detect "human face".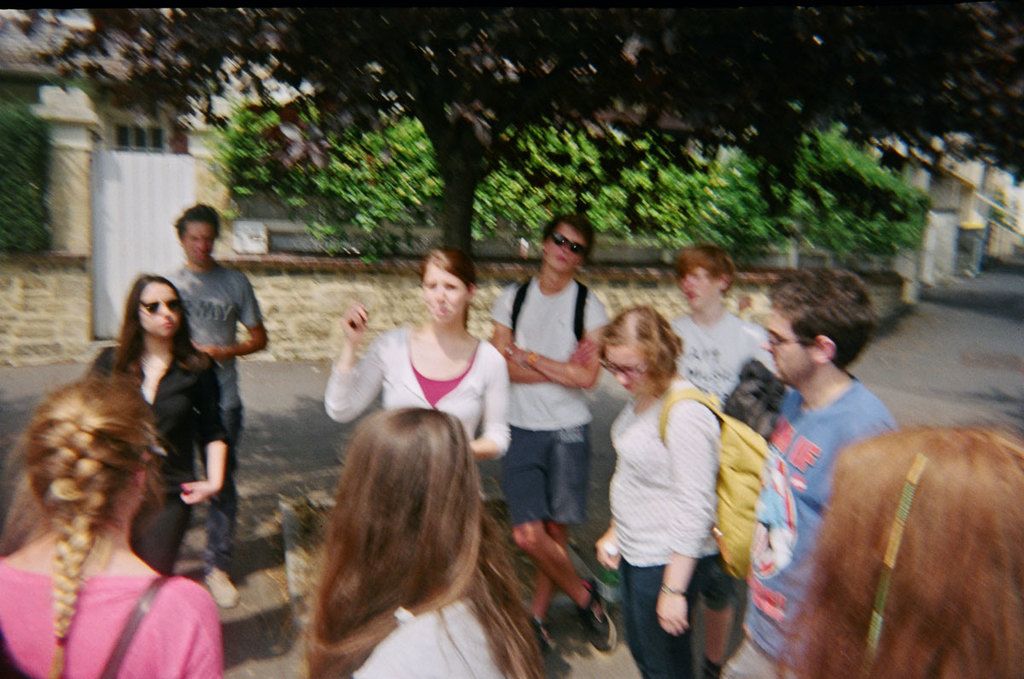
Detected at (x1=678, y1=270, x2=713, y2=310).
